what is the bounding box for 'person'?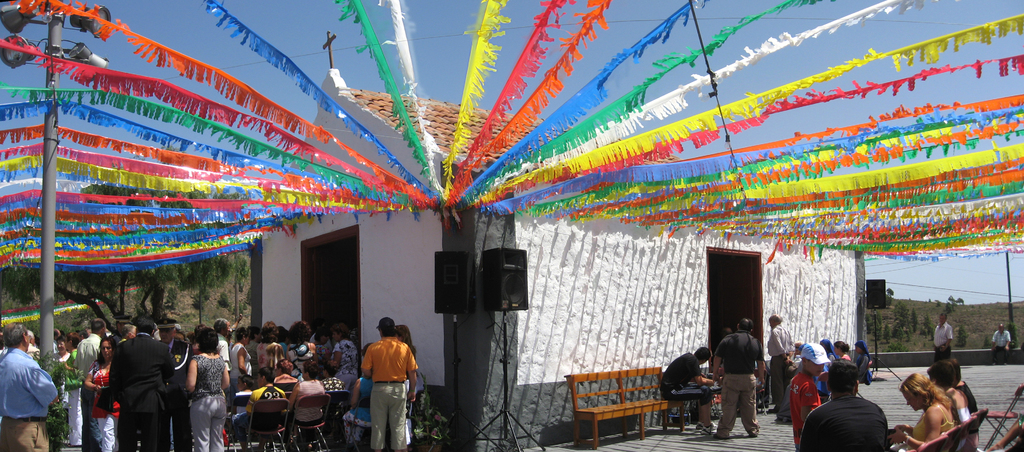
(x1=932, y1=311, x2=950, y2=365).
